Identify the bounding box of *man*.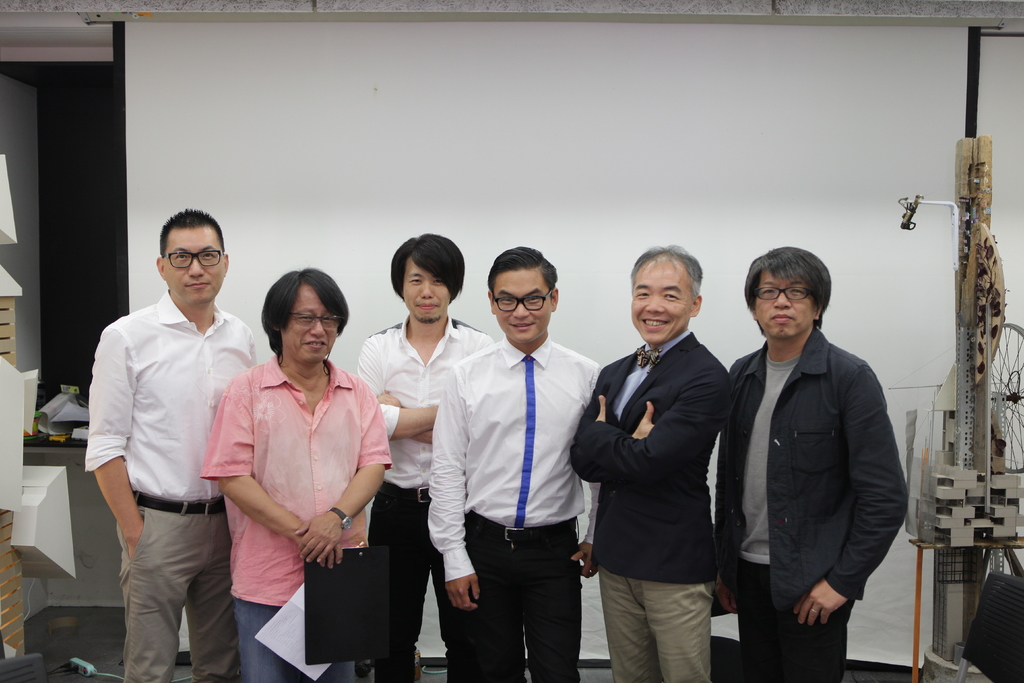
locate(728, 242, 902, 676).
